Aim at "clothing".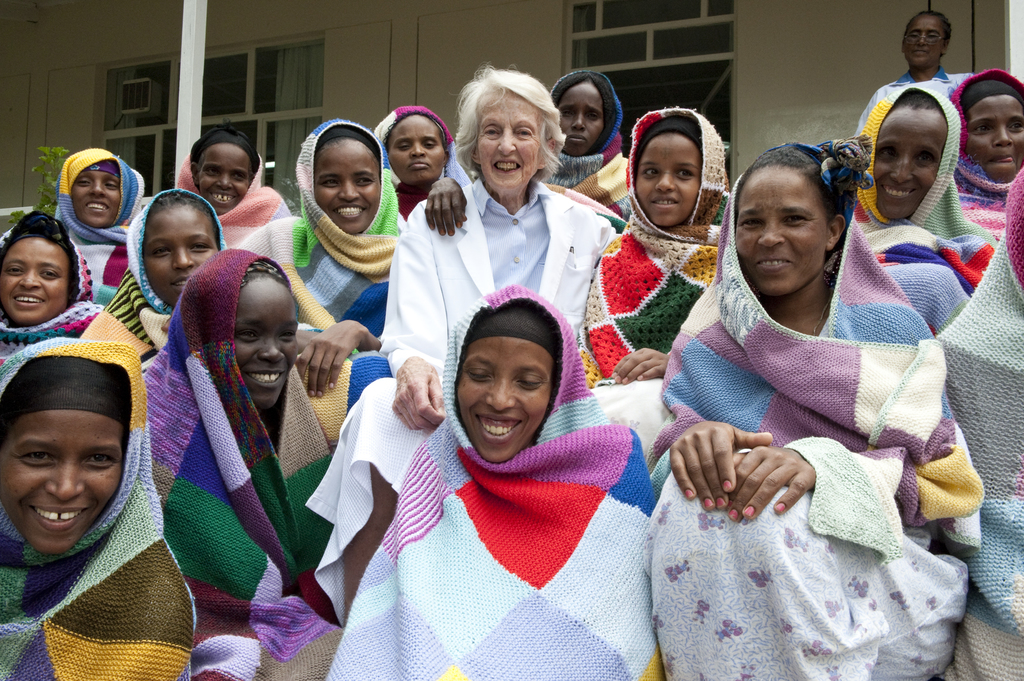
Aimed at x1=936 y1=169 x2=1023 y2=680.
